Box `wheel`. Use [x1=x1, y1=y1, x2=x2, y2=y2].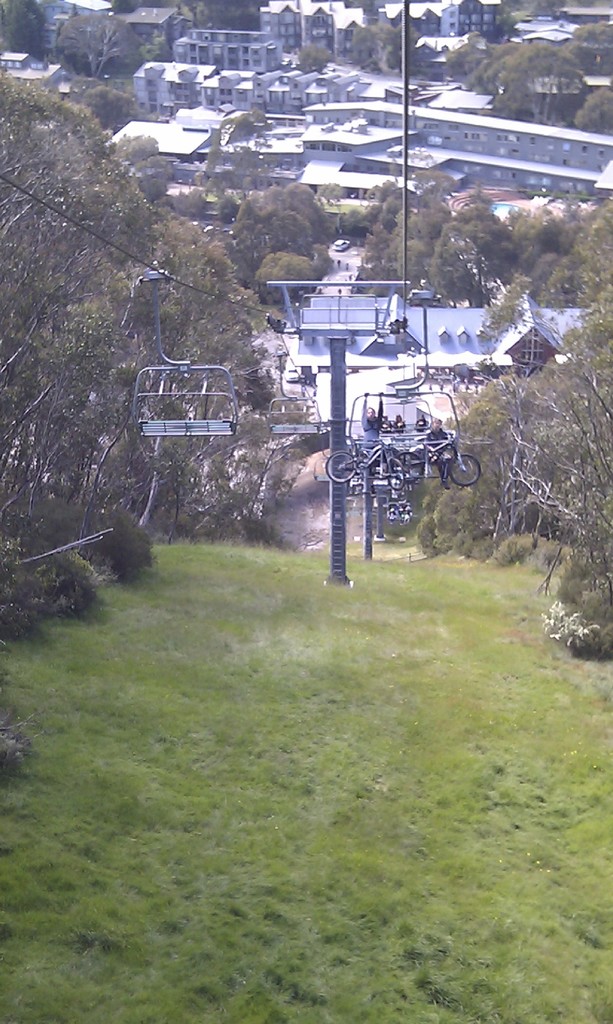
[x1=388, y1=457, x2=406, y2=487].
